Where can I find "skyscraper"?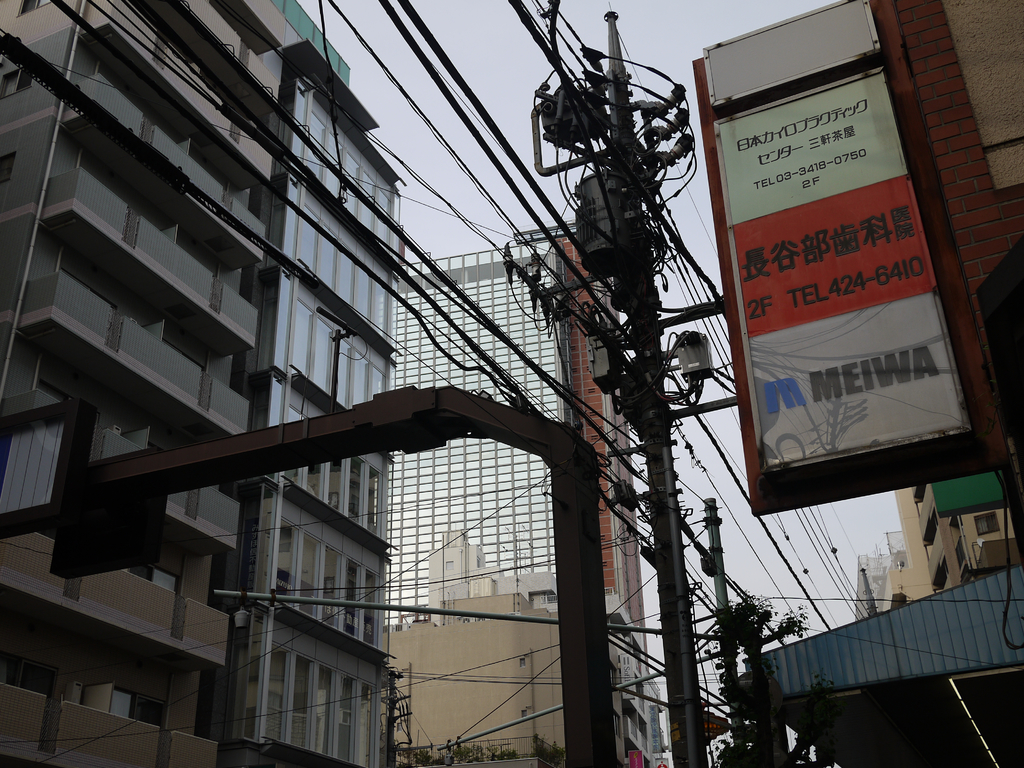
You can find it at <region>0, 0, 408, 767</region>.
